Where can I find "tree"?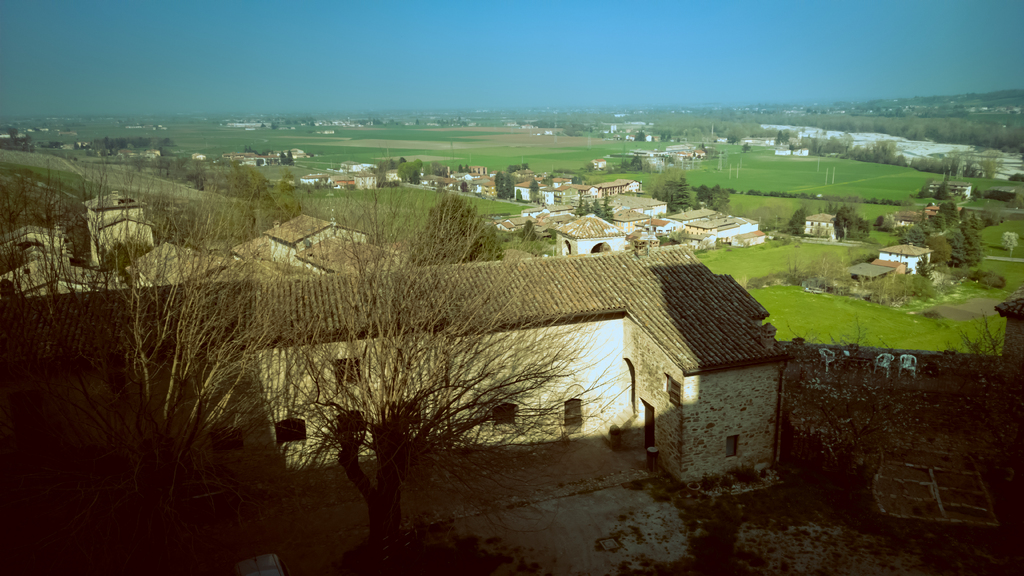
You can find it at (467,169,468,170).
